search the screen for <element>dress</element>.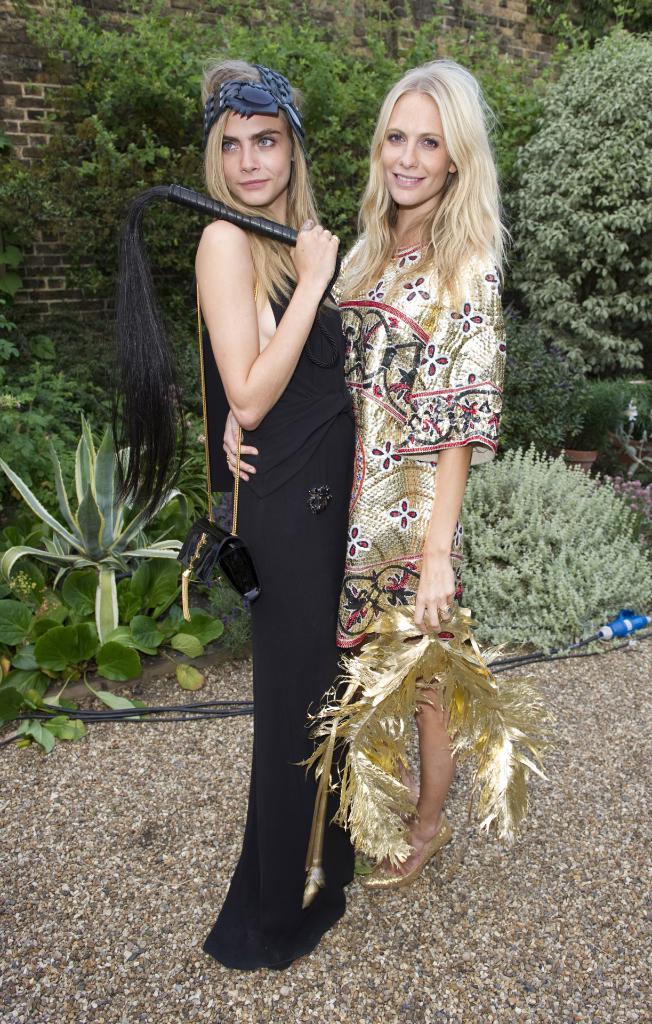
Found at left=198, top=275, right=358, bottom=973.
